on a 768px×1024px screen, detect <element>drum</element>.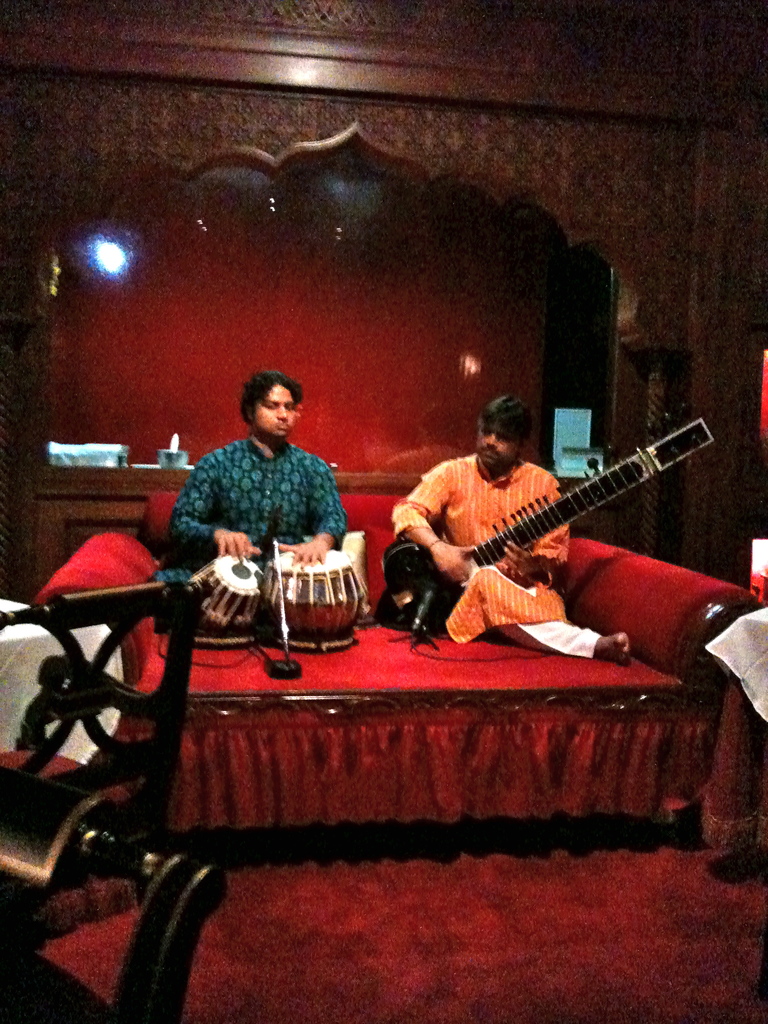
l=165, t=552, r=262, b=638.
